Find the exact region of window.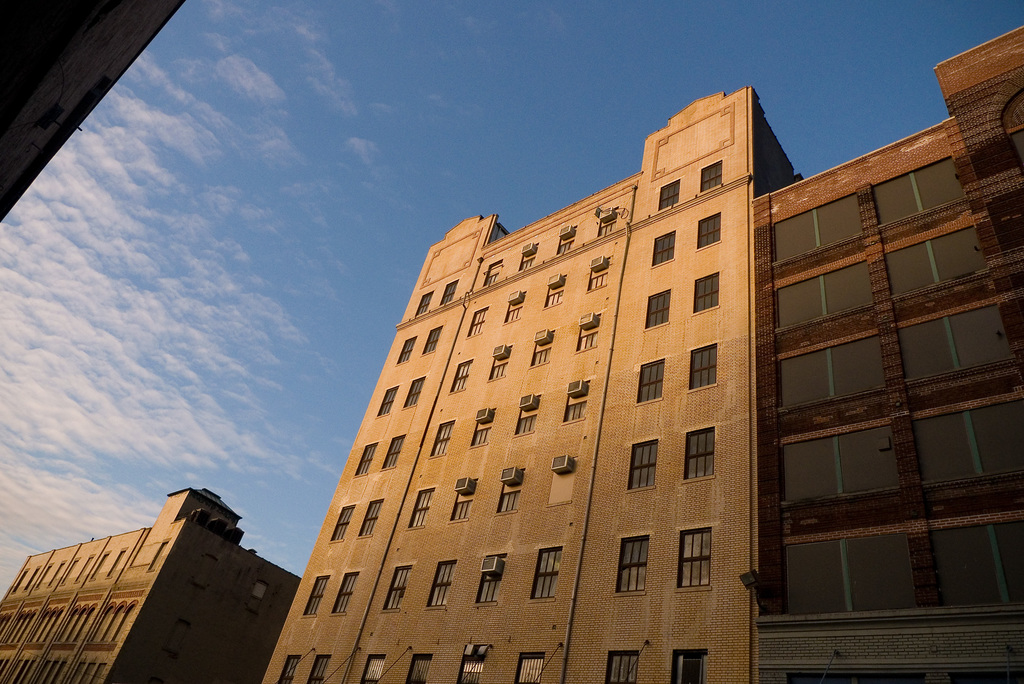
Exact region: (605, 649, 640, 683).
